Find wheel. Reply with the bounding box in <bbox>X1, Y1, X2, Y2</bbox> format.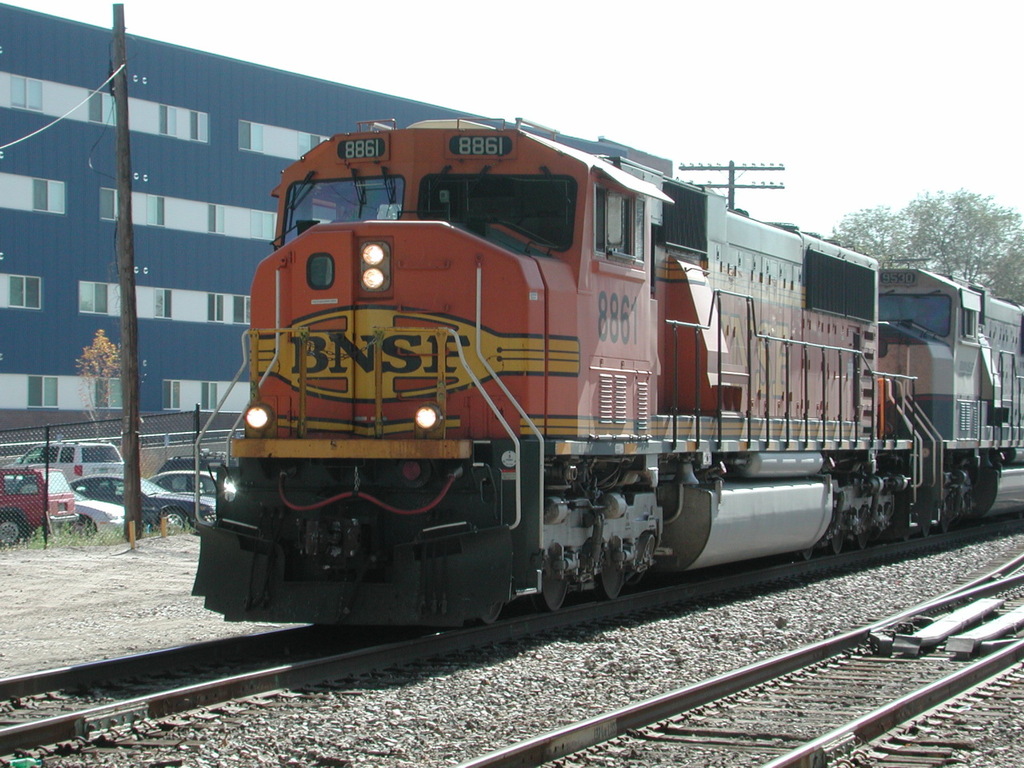
<bbox>600, 566, 625, 598</bbox>.
